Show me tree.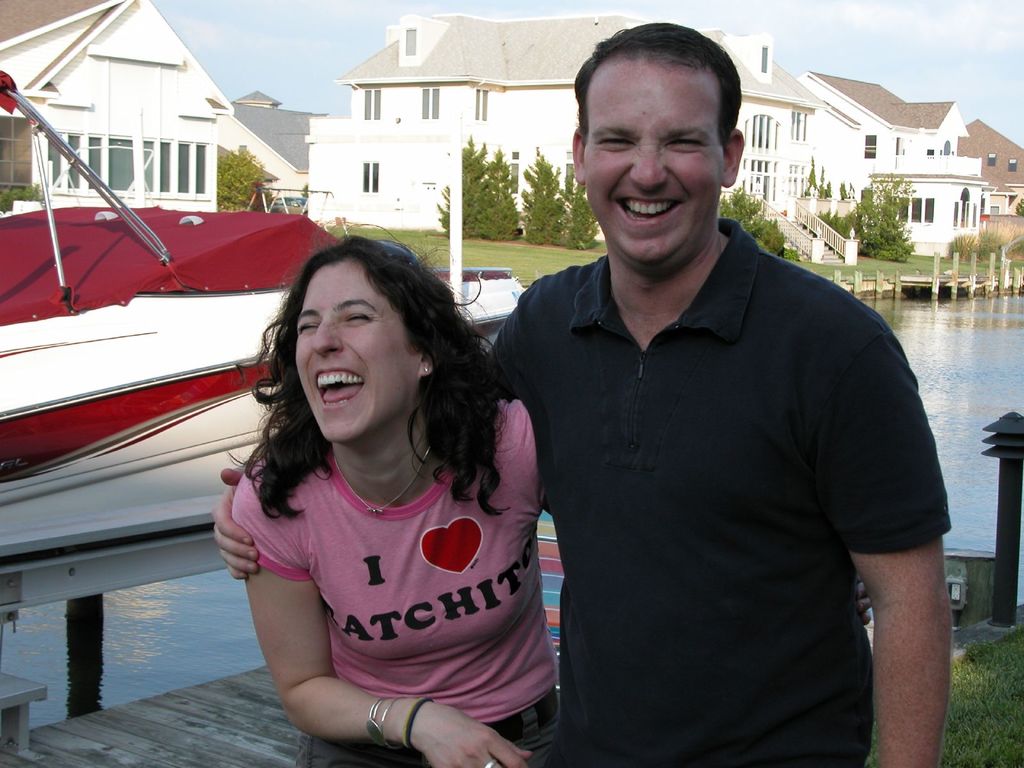
tree is here: rect(219, 149, 266, 213).
